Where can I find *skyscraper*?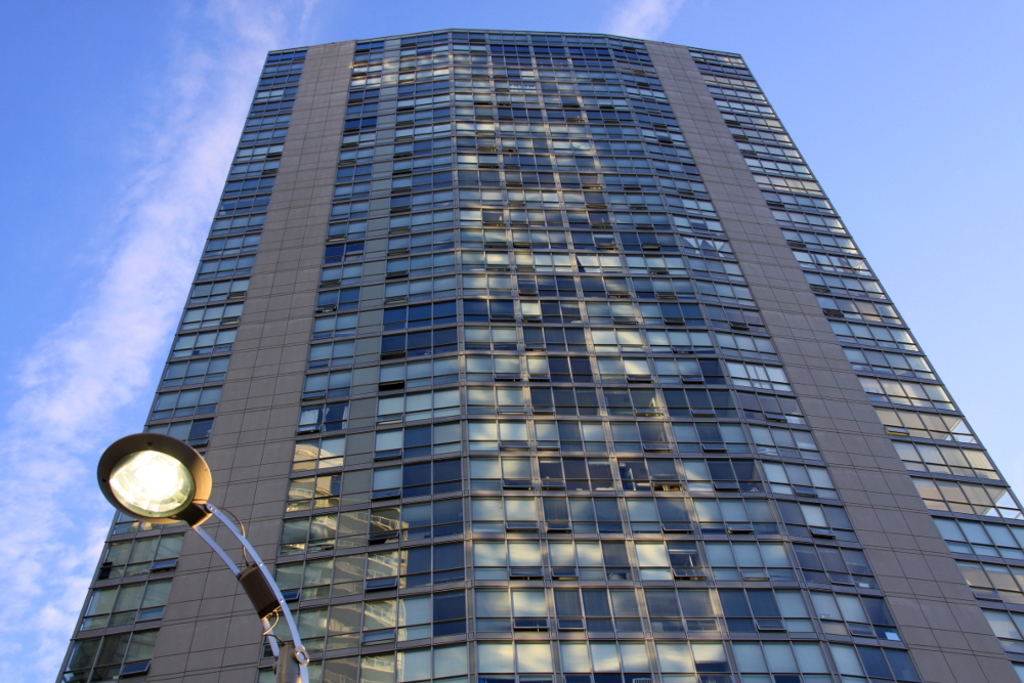
You can find it at pyautogui.locateOnScreen(81, 32, 988, 682).
